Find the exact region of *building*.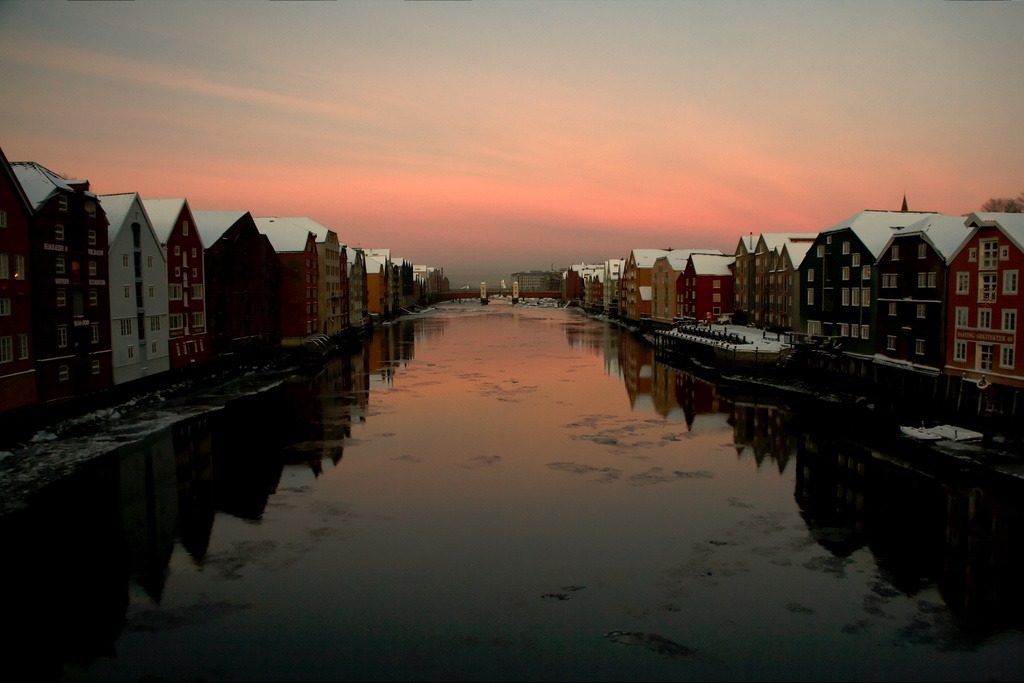
Exact region: <bbox>516, 267, 545, 293</bbox>.
